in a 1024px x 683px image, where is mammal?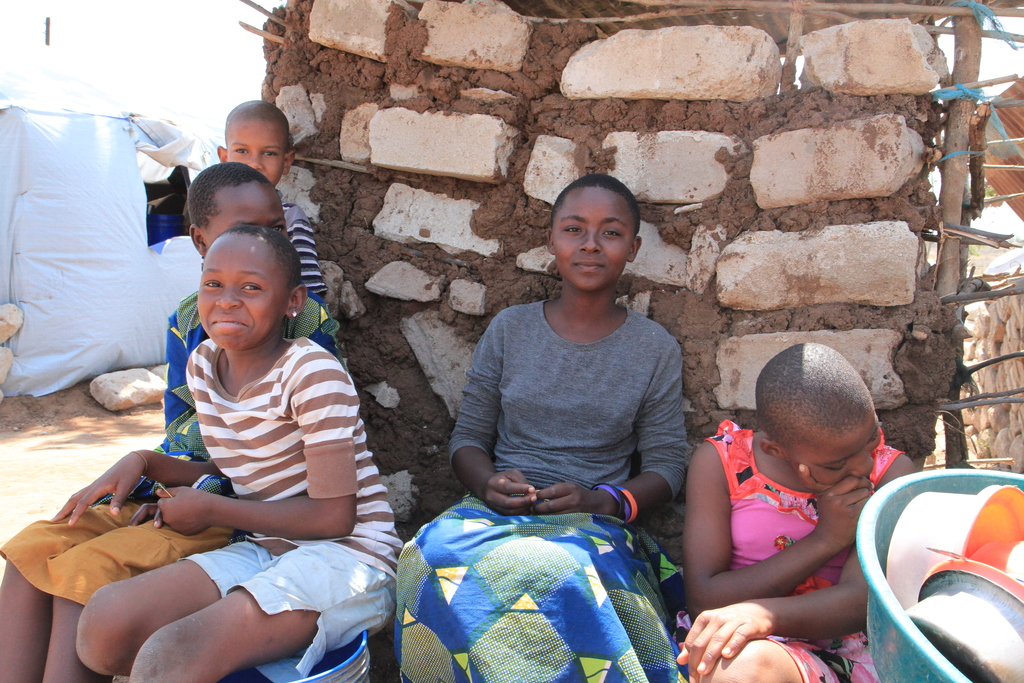
394:170:689:682.
